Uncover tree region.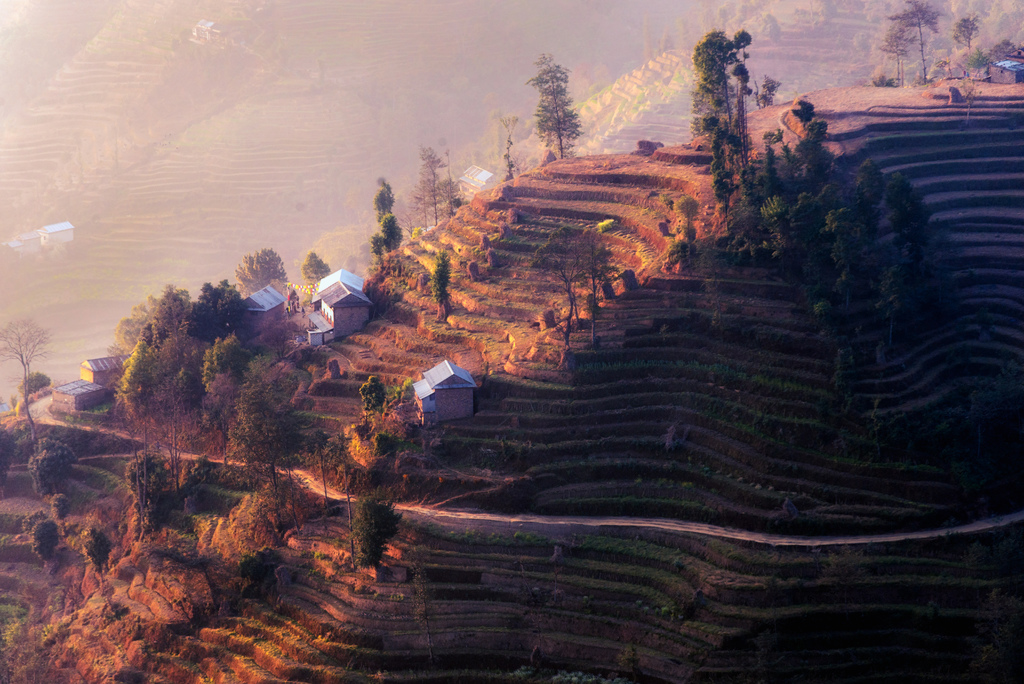
Uncovered: bbox=[529, 52, 584, 162].
